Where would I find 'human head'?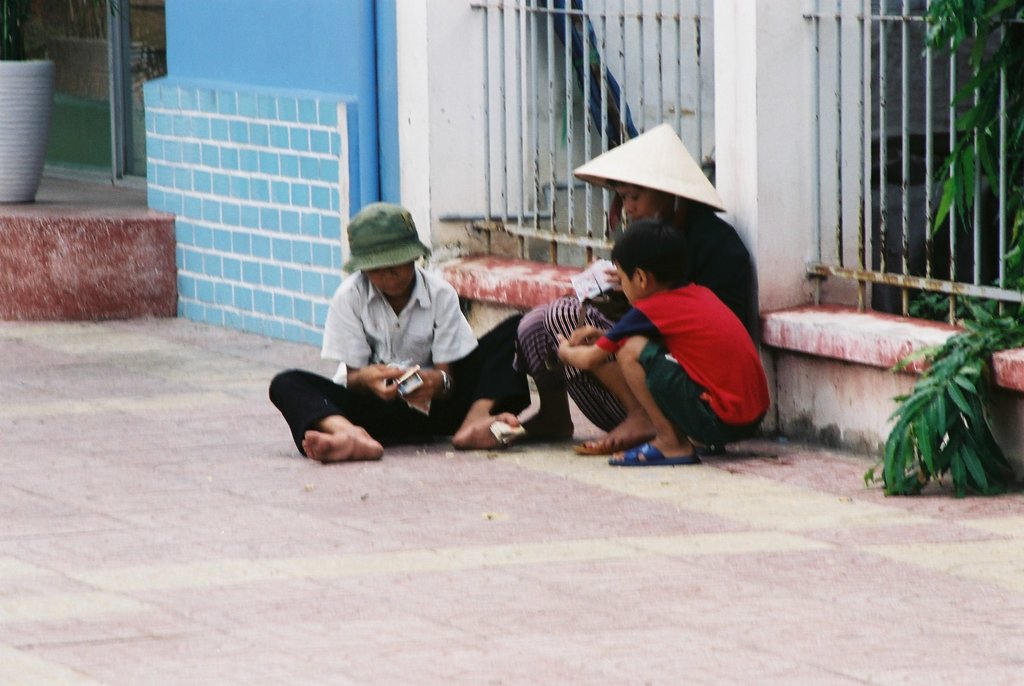
At bbox(612, 222, 695, 303).
